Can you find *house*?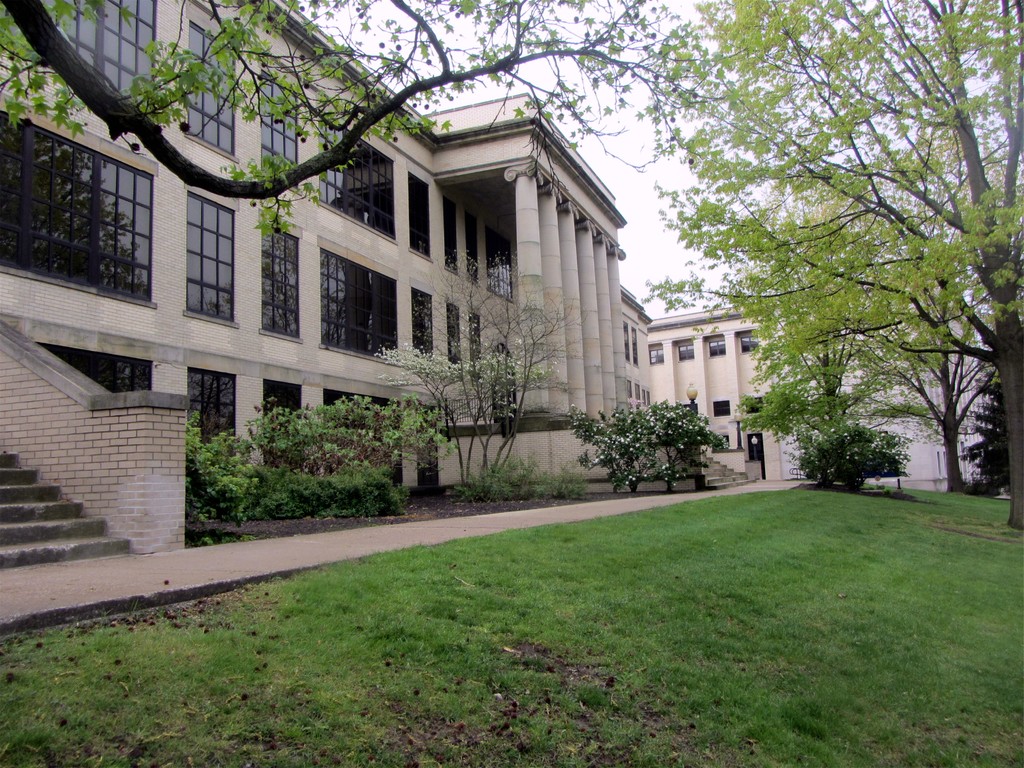
Yes, bounding box: (621, 297, 1022, 483).
